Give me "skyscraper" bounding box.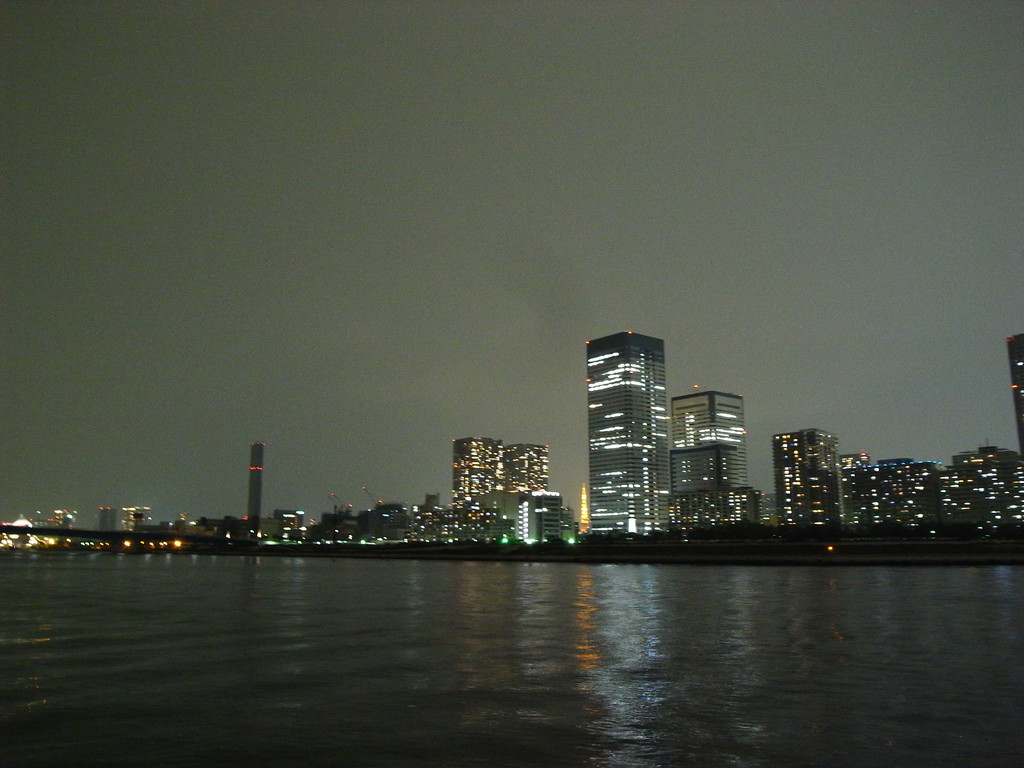
{"left": 674, "top": 392, "right": 748, "bottom": 492}.
